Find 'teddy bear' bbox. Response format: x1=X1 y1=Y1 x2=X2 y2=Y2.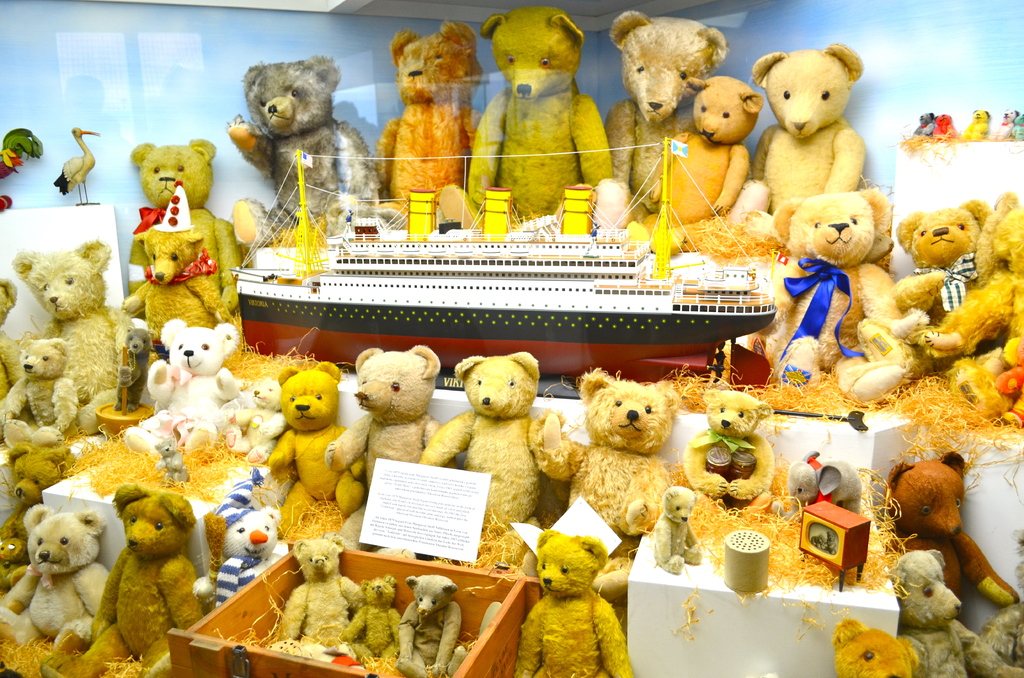
x1=831 y1=622 x2=918 y2=677.
